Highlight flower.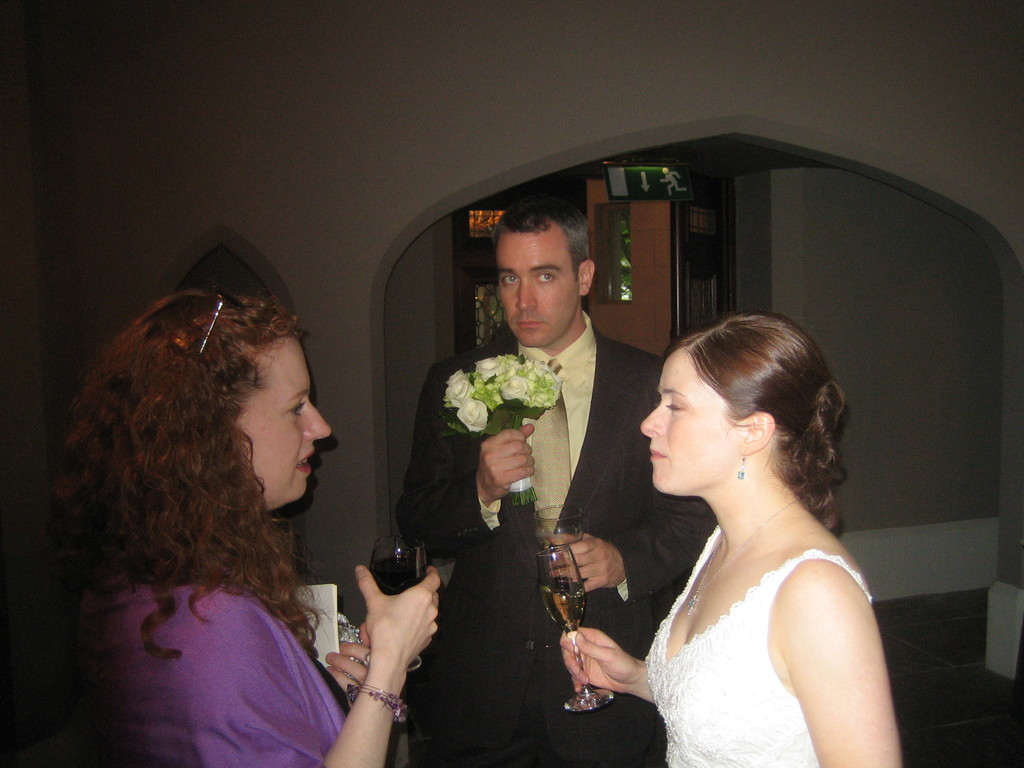
Highlighted region: x1=459 y1=396 x2=485 y2=435.
